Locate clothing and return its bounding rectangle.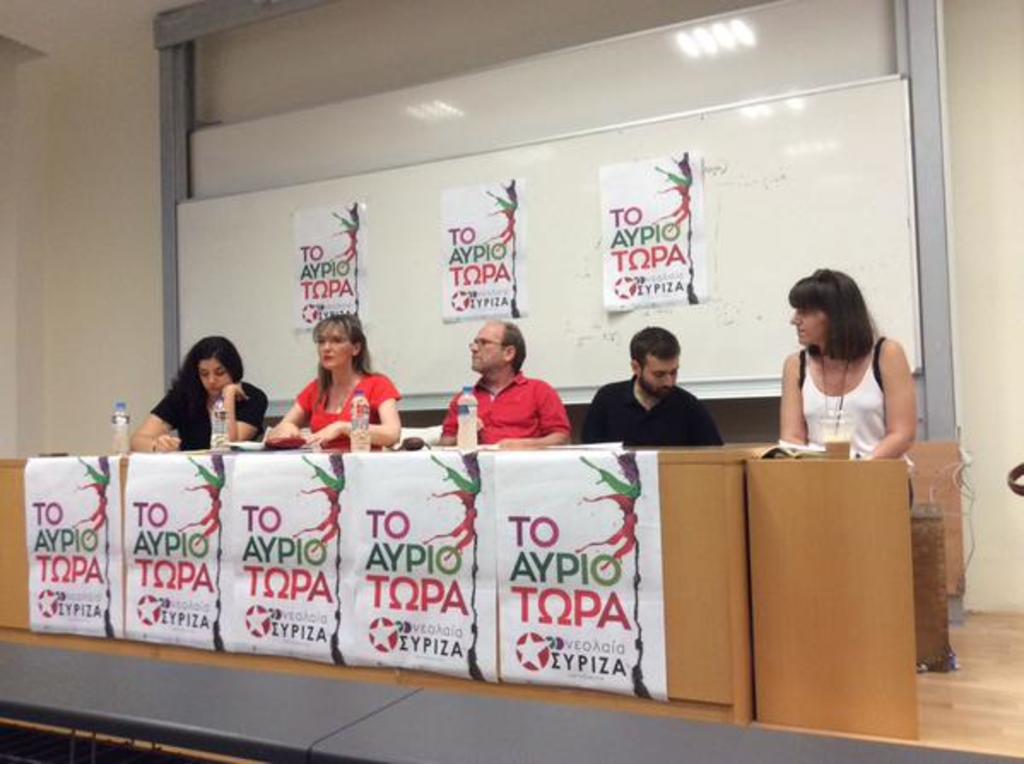
detection(439, 383, 573, 453).
